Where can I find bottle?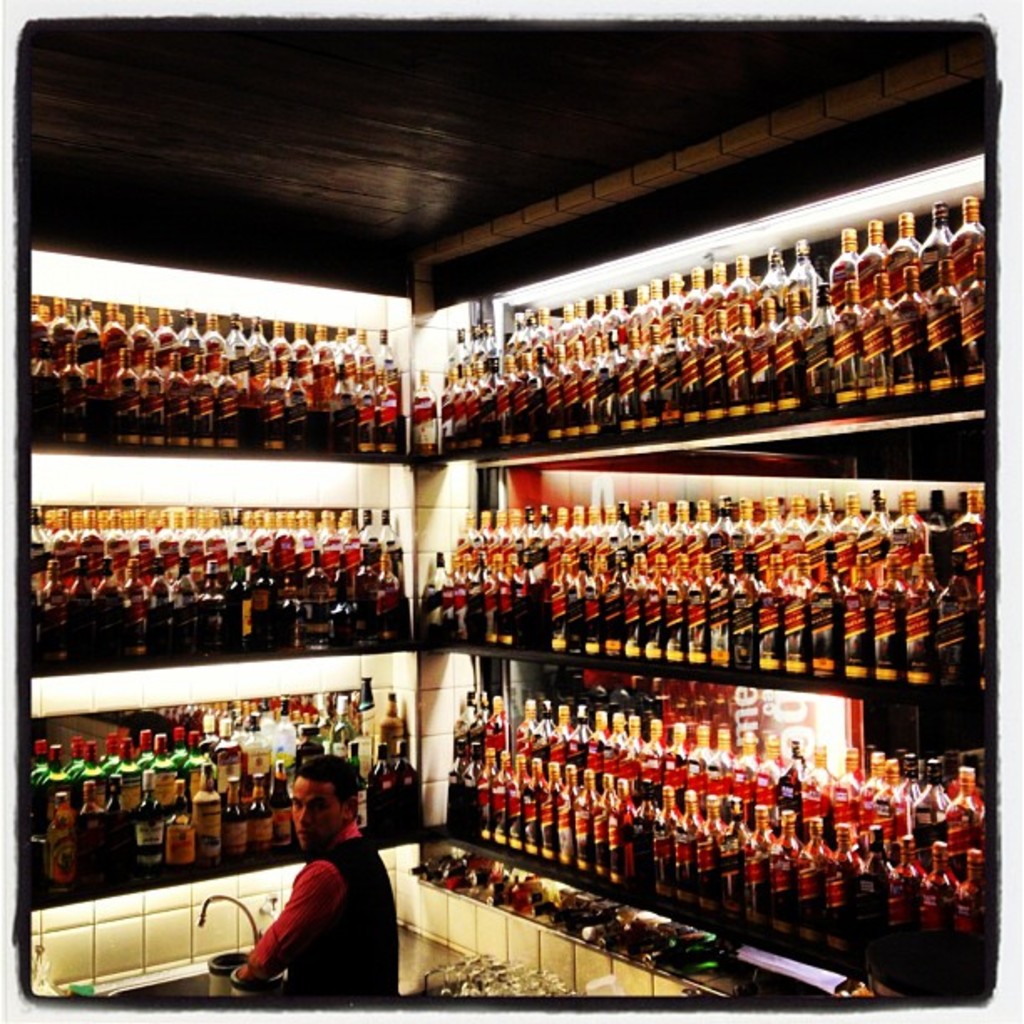
You can find it at box=[212, 718, 241, 791].
